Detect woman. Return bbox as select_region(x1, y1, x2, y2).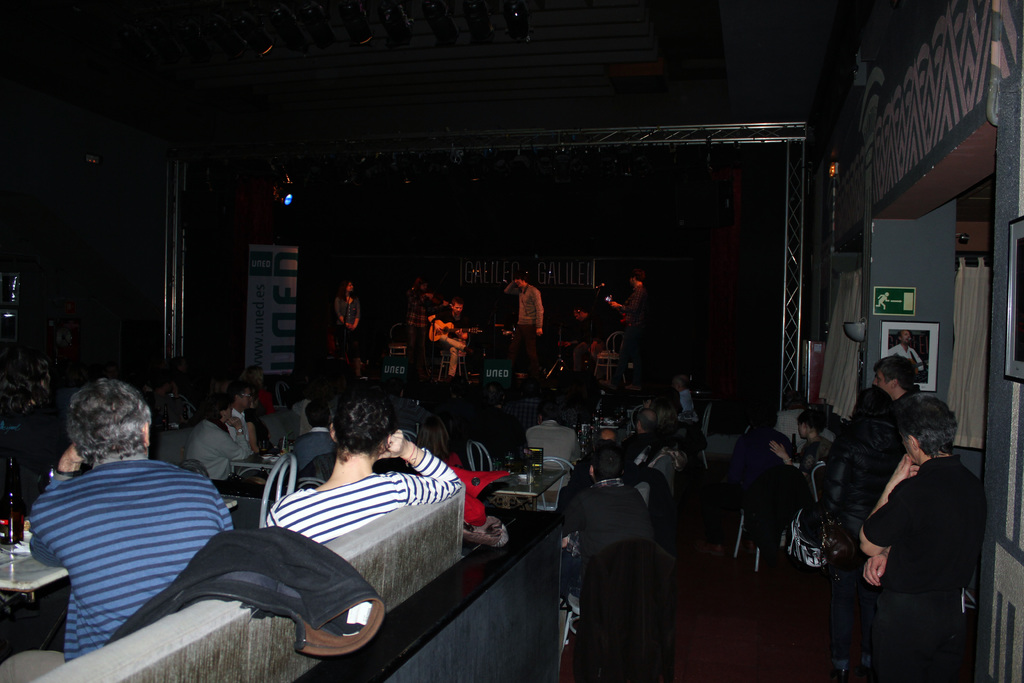
select_region(411, 417, 470, 468).
